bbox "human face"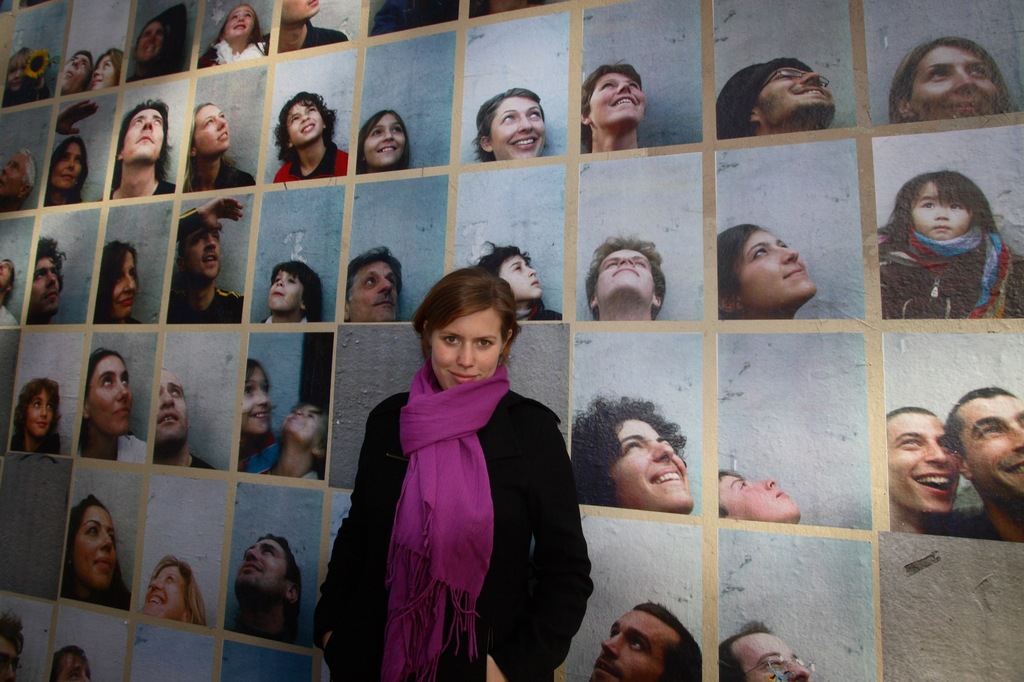
x1=141 y1=561 x2=188 y2=618
